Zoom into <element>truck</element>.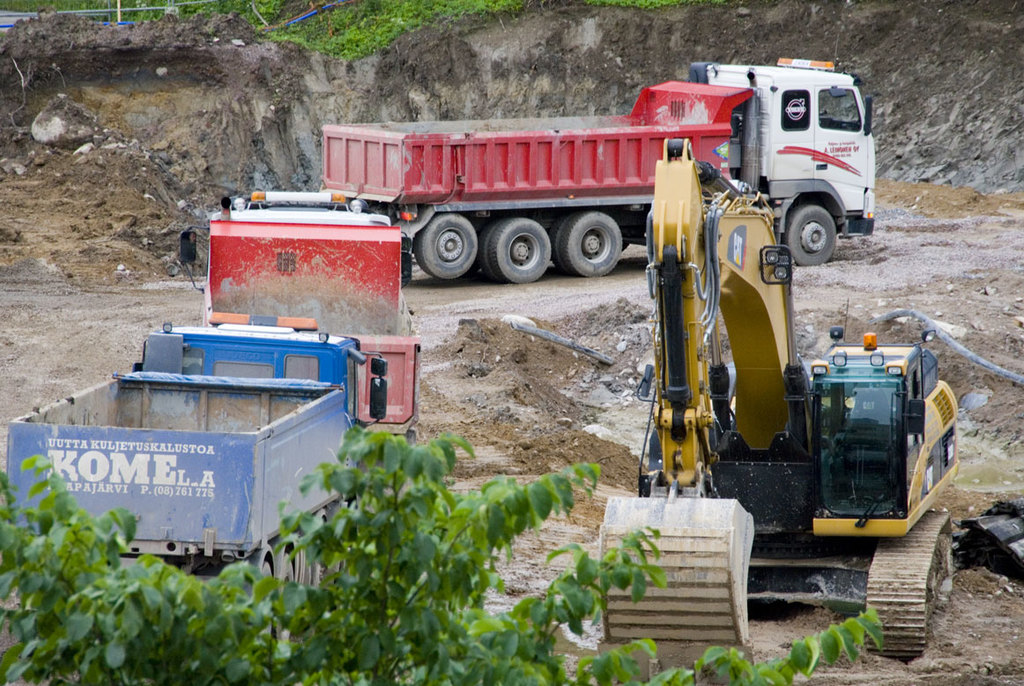
Zoom target: <bbox>3, 302, 389, 586</bbox>.
